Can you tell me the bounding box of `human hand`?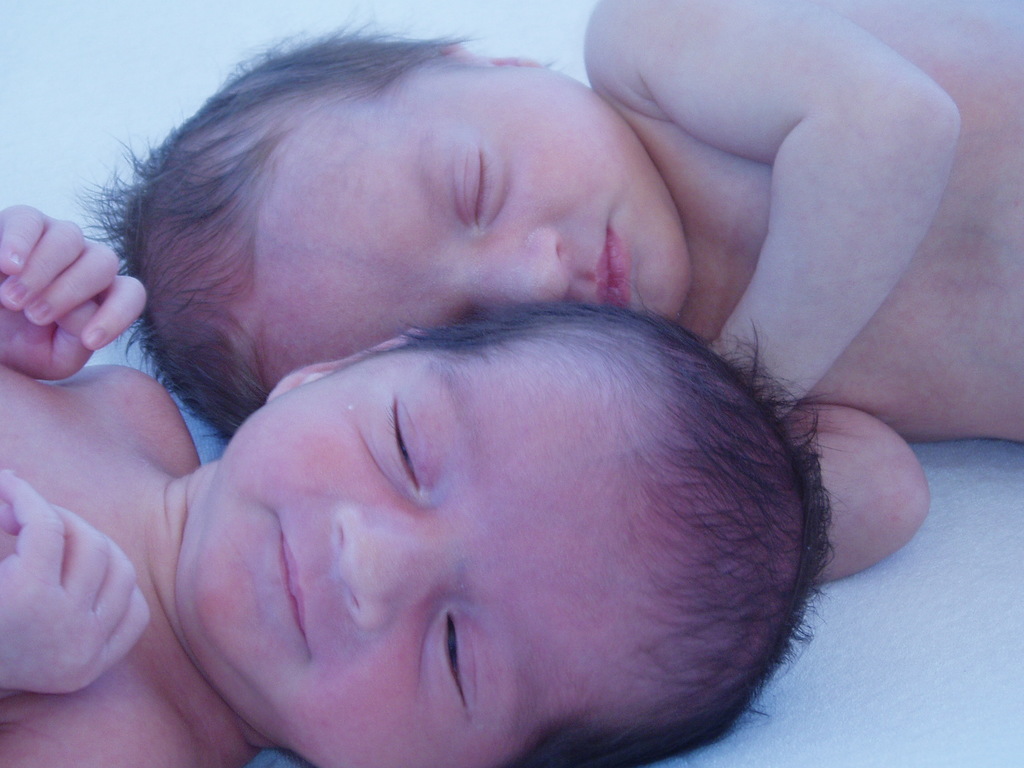
<box>0,463,152,699</box>.
